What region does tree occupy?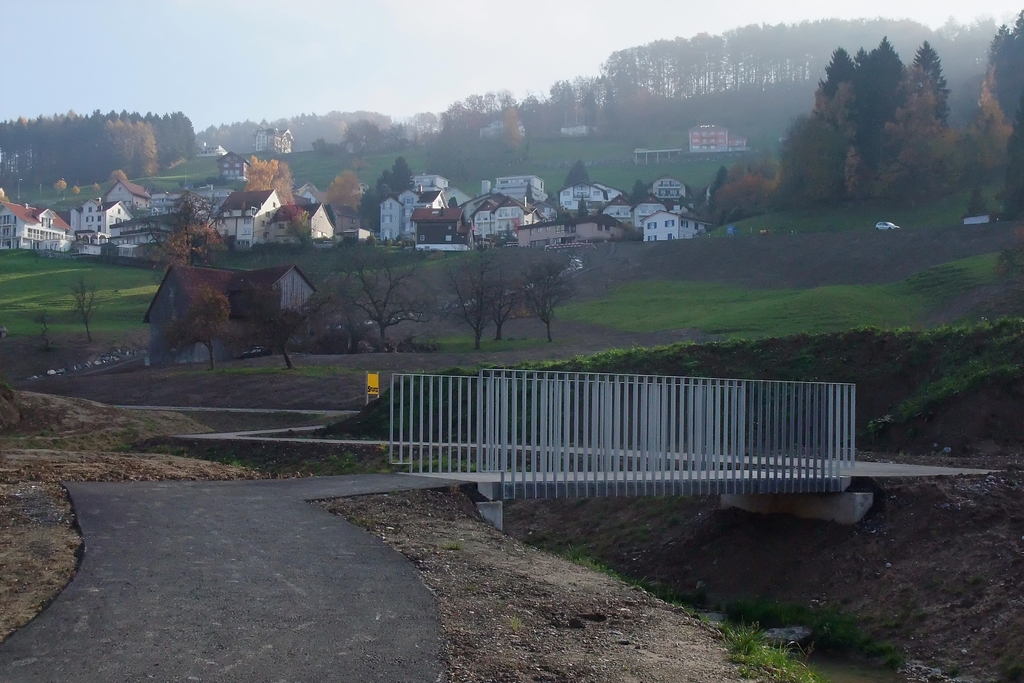
[left=977, top=3, right=1023, bottom=163].
